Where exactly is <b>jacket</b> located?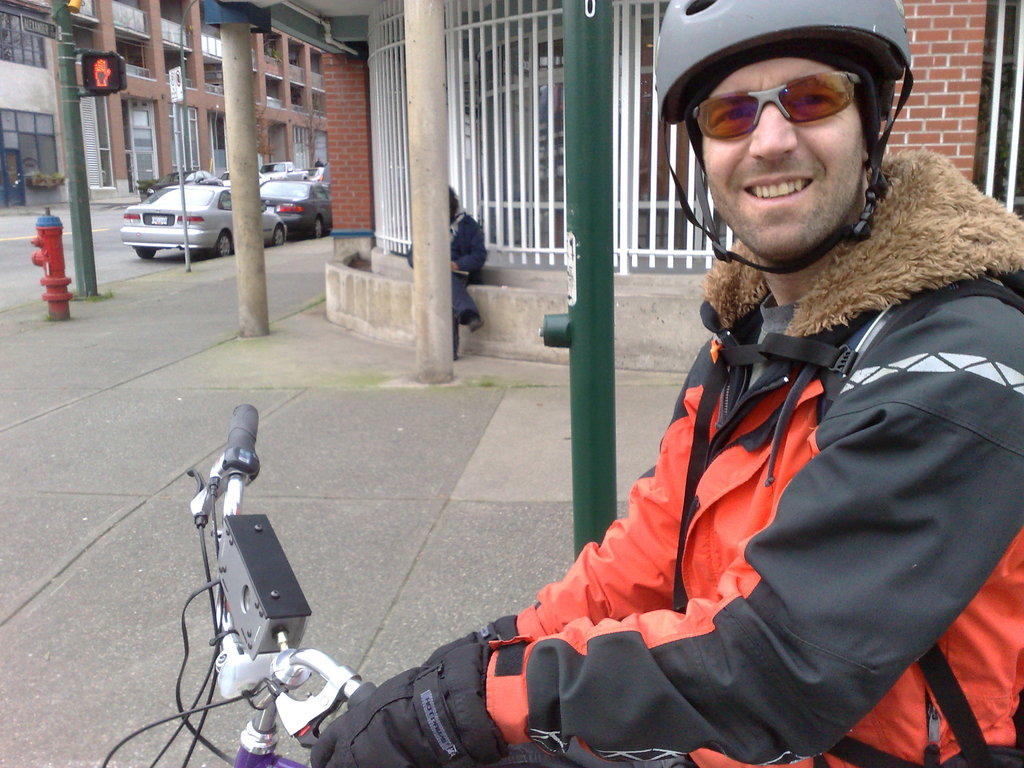
Its bounding box is [left=495, top=170, right=1017, bottom=767].
